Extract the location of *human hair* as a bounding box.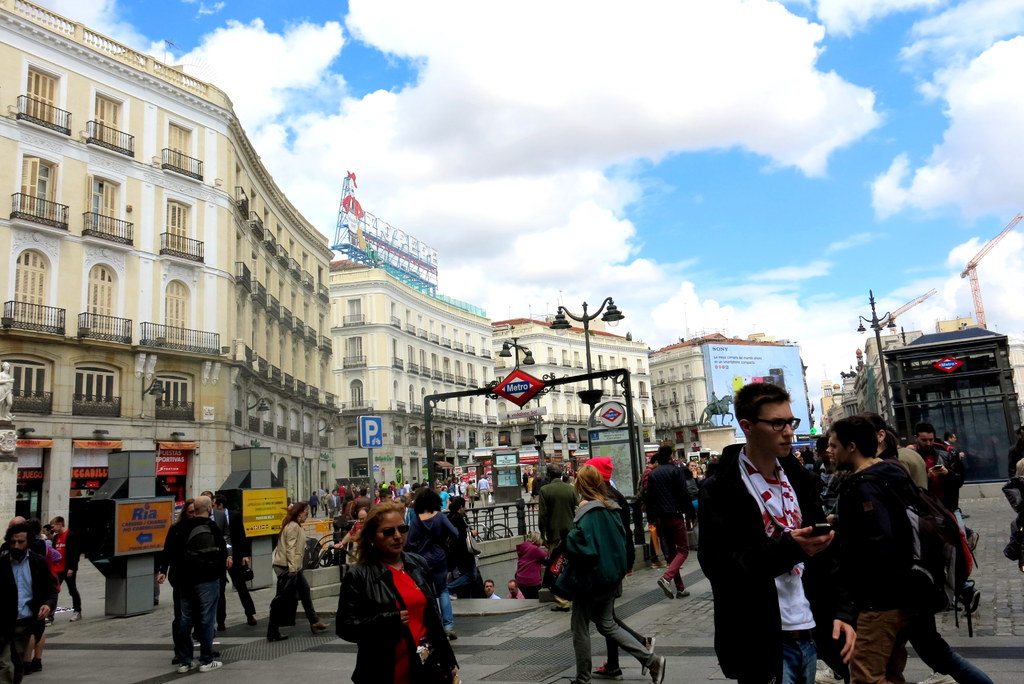
(x1=545, y1=465, x2=563, y2=478).
